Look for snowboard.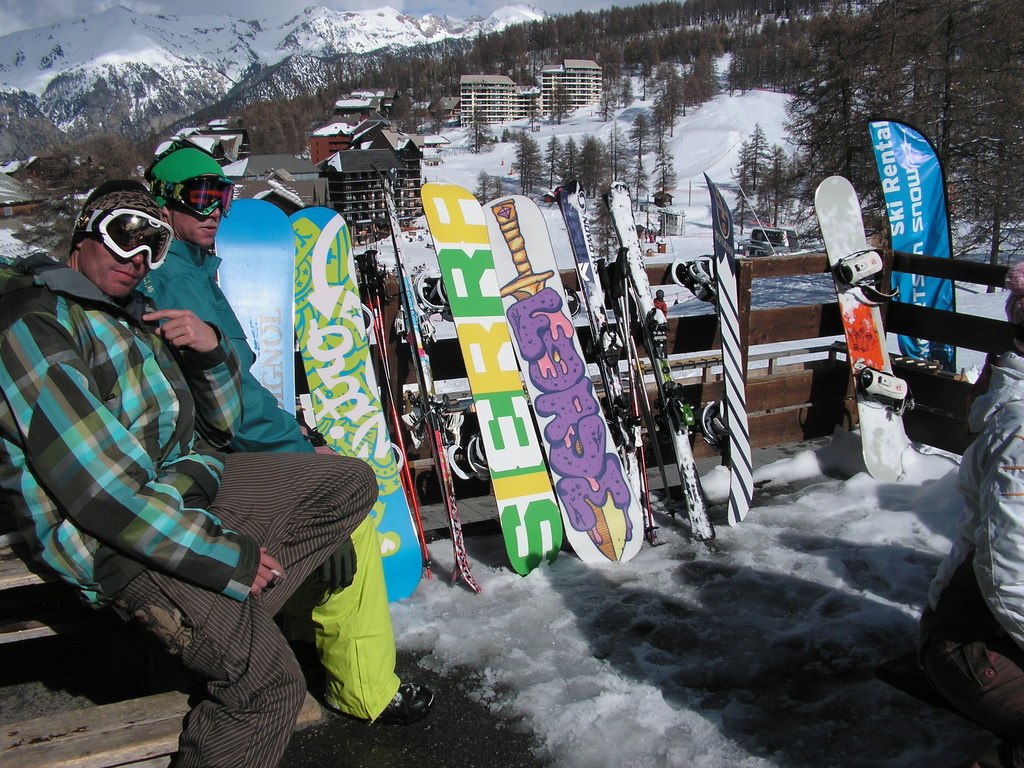
Found: pyautogui.locateOnScreen(813, 176, 919, 476).
